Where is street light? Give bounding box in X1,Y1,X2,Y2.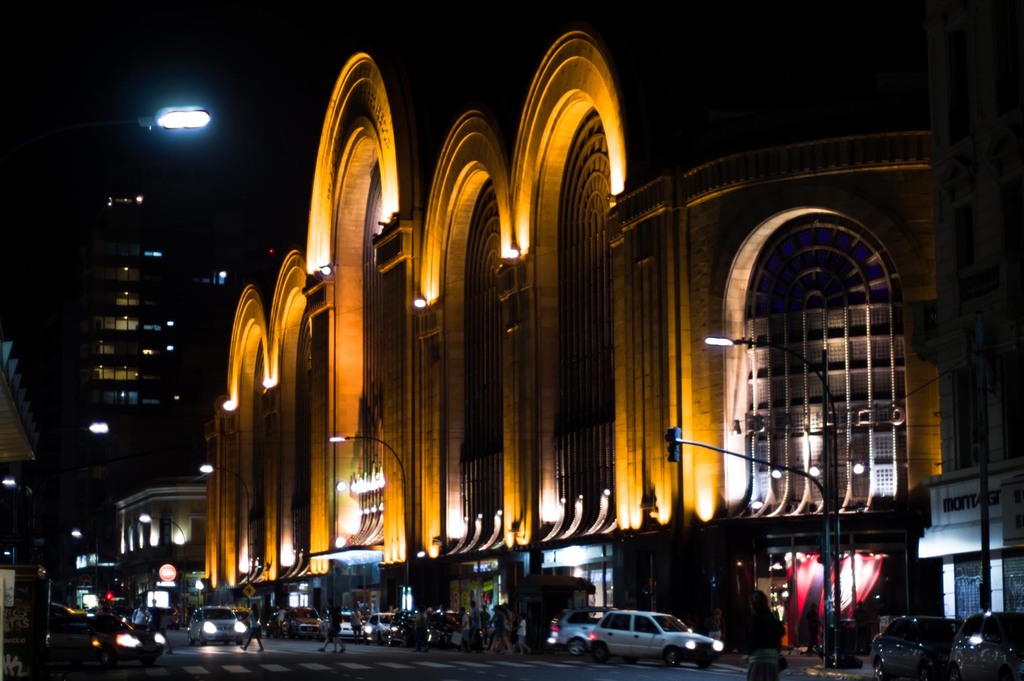
135,508,186,616.
